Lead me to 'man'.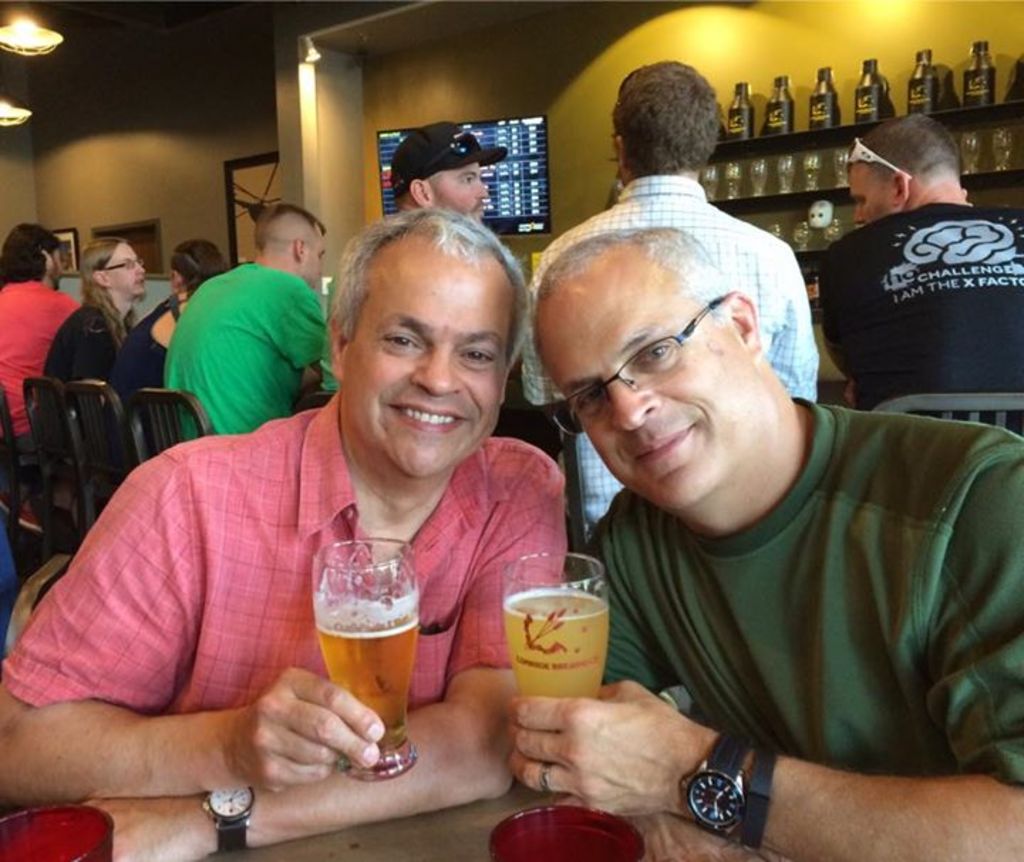
Lead to x1=814 y1=114 x2=1023 y2=434.
